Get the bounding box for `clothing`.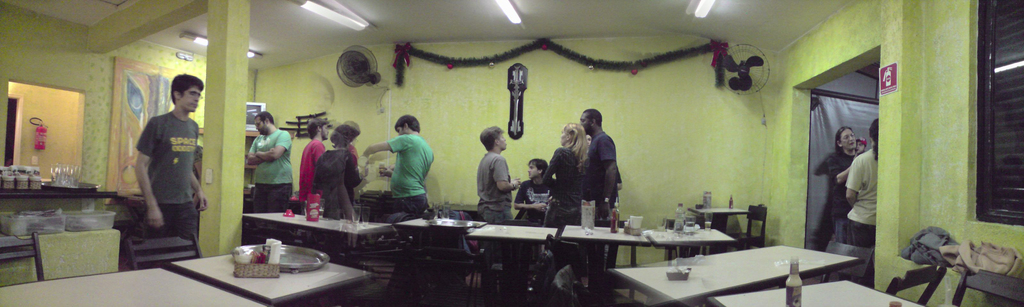
rect(298, 136, 321, 214).
